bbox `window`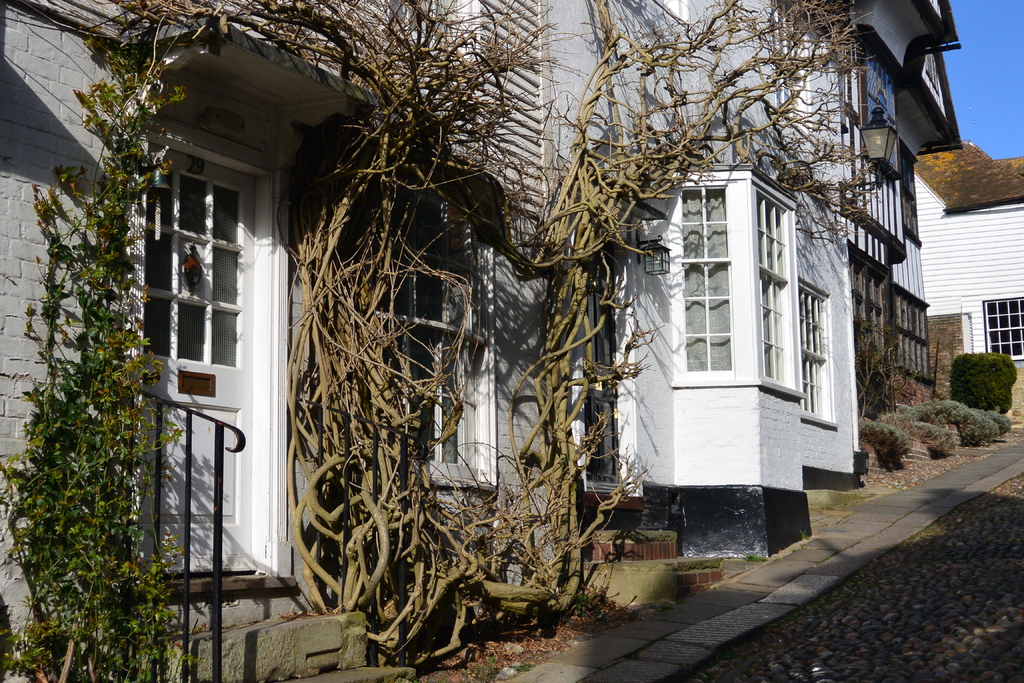
detection(663, 167, 830, 410)
